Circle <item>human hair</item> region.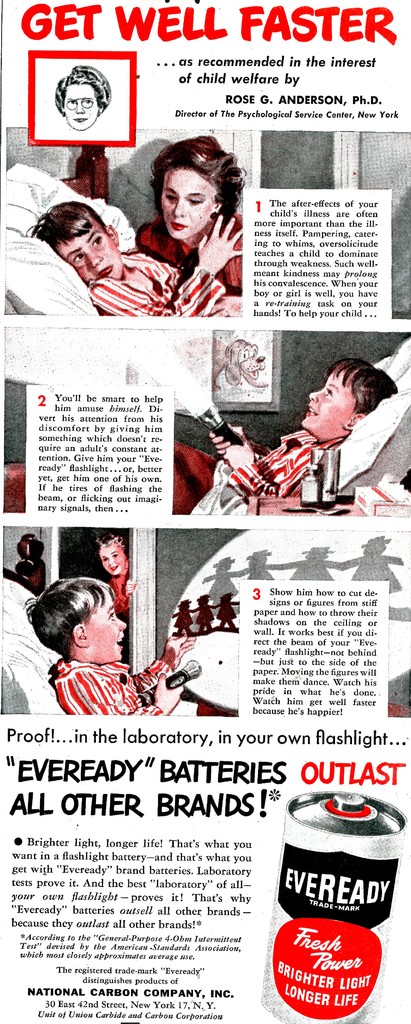
Region: (left=23, top=200, right=111, bottom=267).
